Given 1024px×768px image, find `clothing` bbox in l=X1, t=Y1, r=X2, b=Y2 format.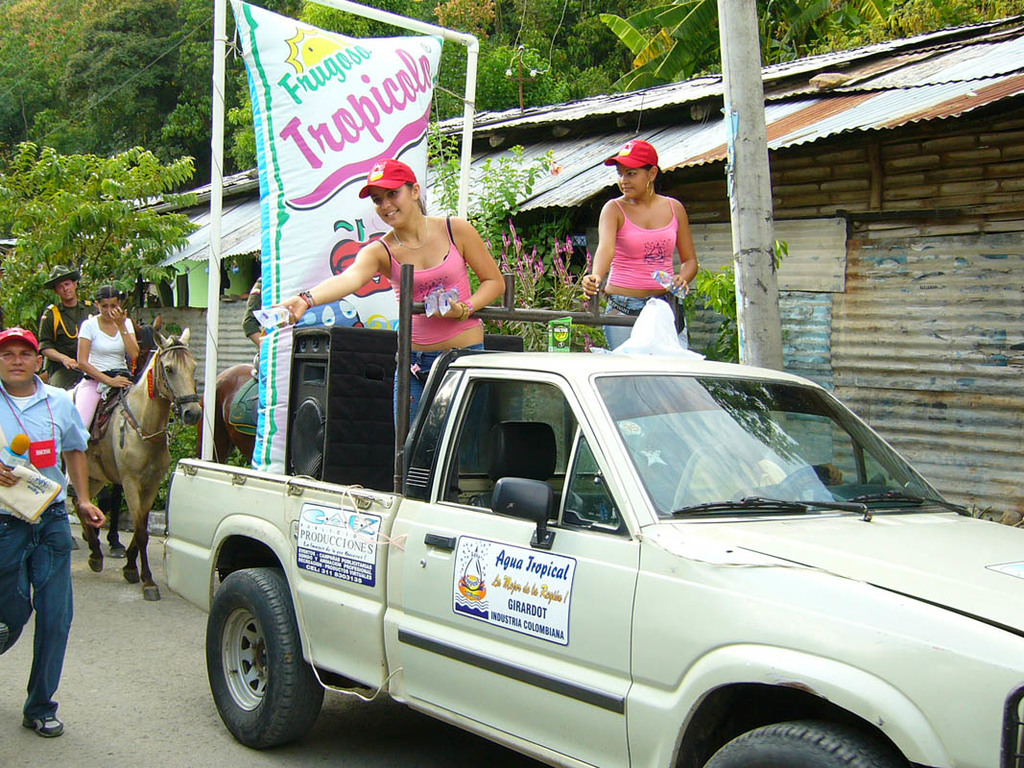
l=38, t=296, r=92, b=390.
